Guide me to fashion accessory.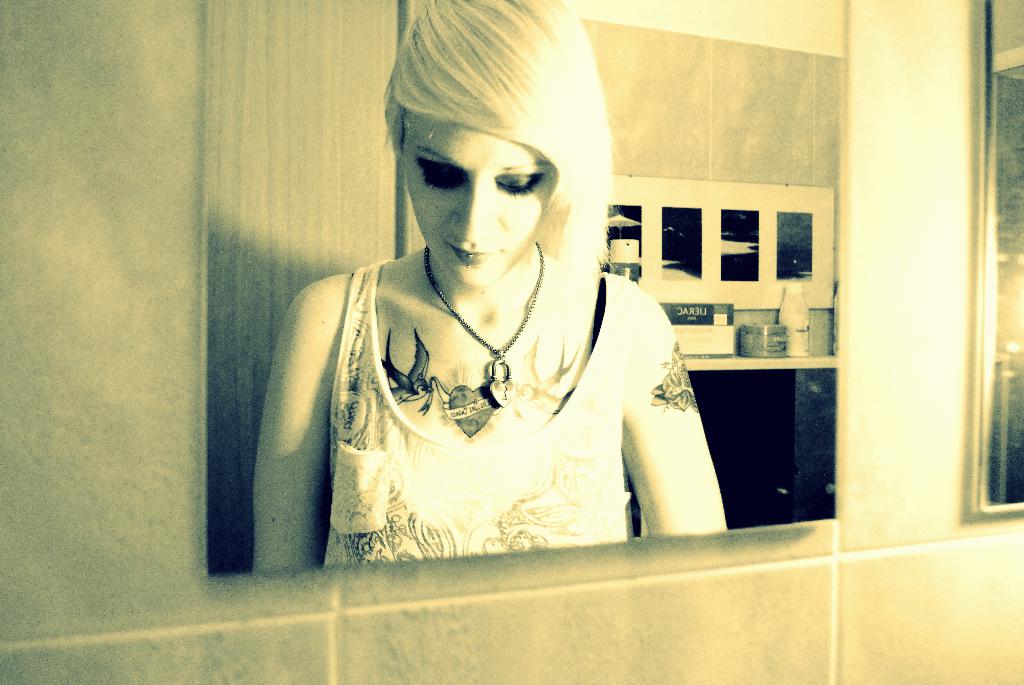
Guidance: l=424, t=244, r=545, b=407.
